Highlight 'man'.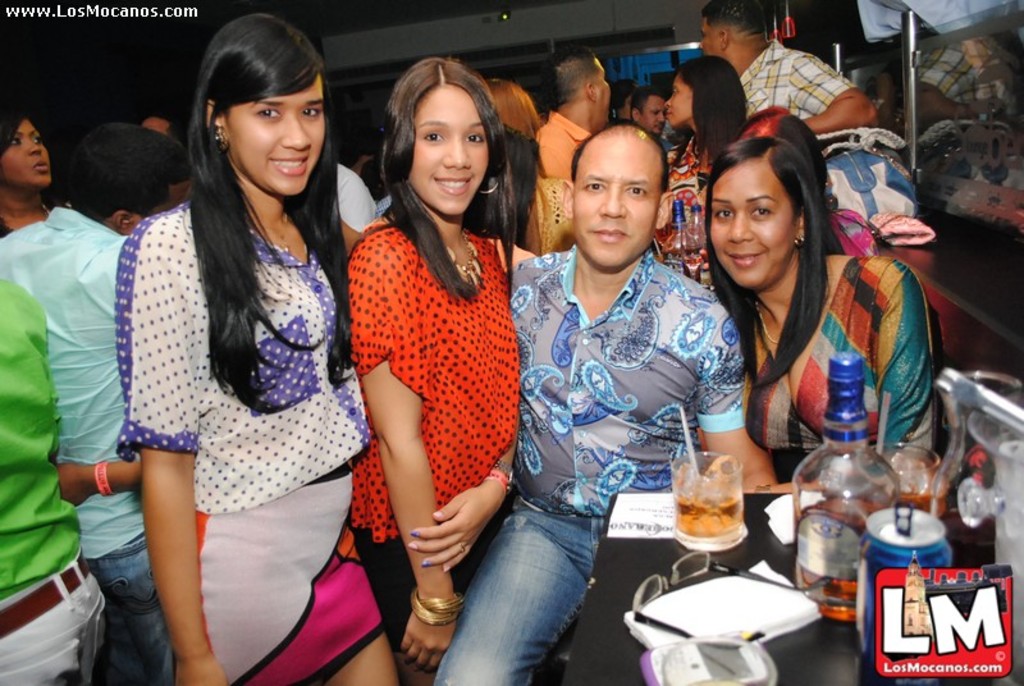
Highlighted region: pyautogui.locateOnScreen(692, 0, 891, 136).
